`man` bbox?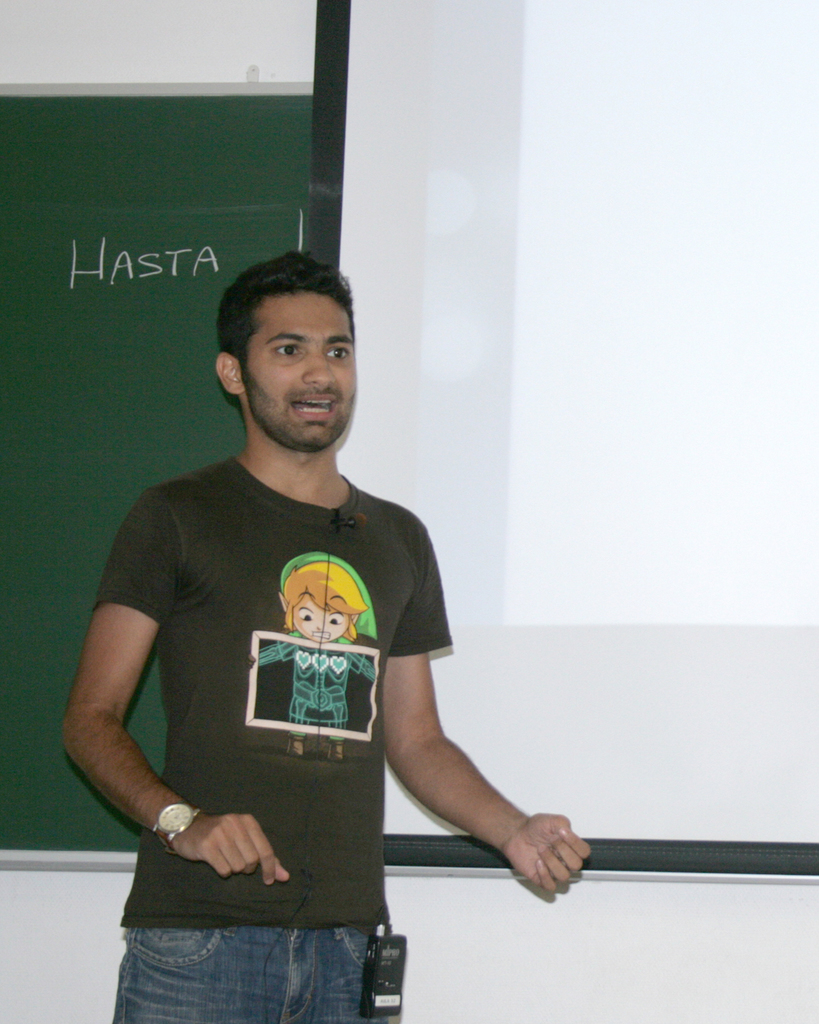
85:229:539:999
